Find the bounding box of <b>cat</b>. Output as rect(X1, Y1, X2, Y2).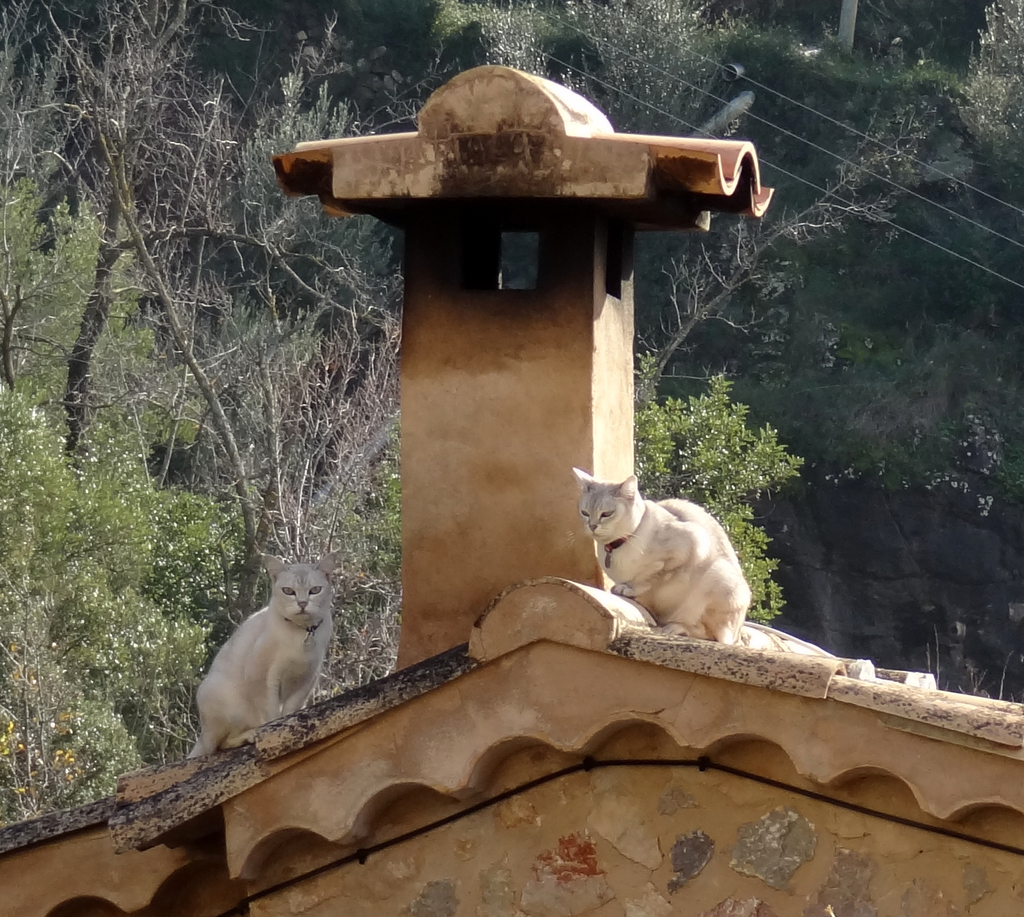
rect(570, 466, 753, 651).
